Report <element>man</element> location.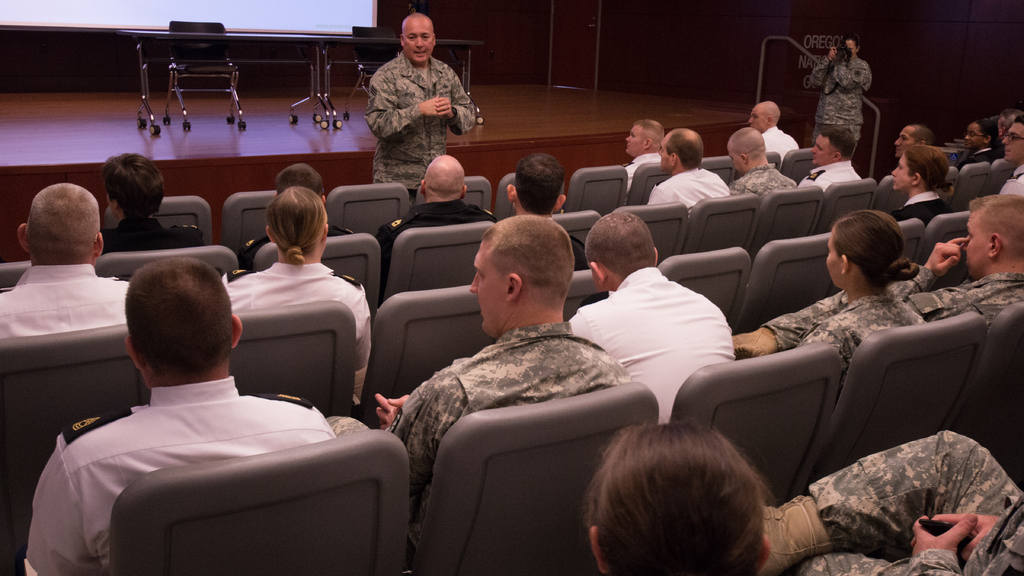
Report: bbox=(509, 155, 585, 269).
